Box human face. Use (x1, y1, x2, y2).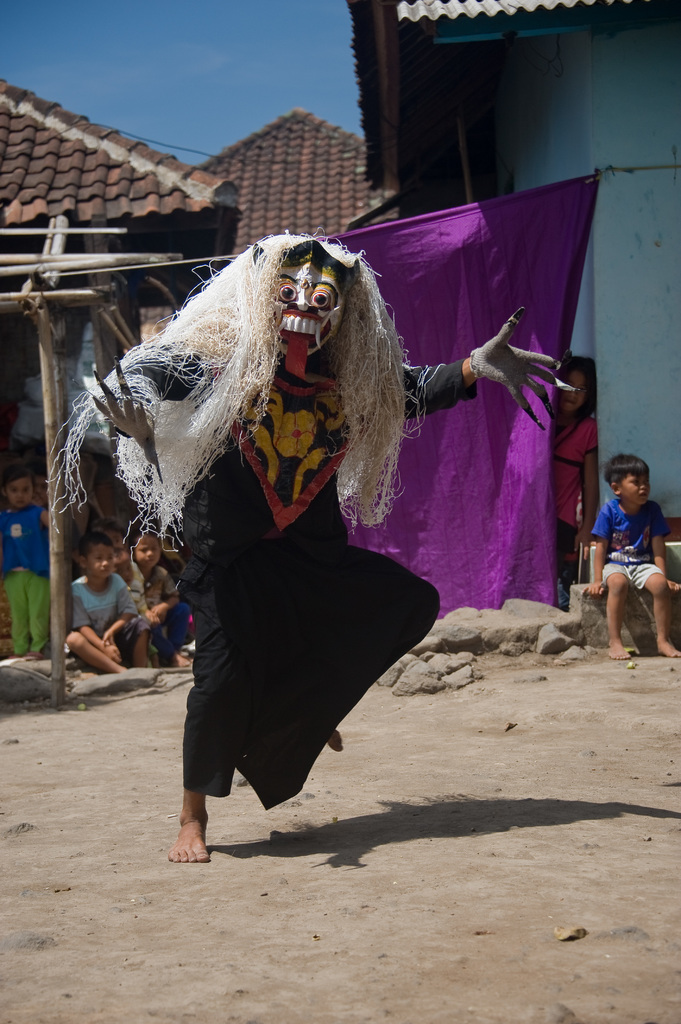
(106, 528, 134, 573).
